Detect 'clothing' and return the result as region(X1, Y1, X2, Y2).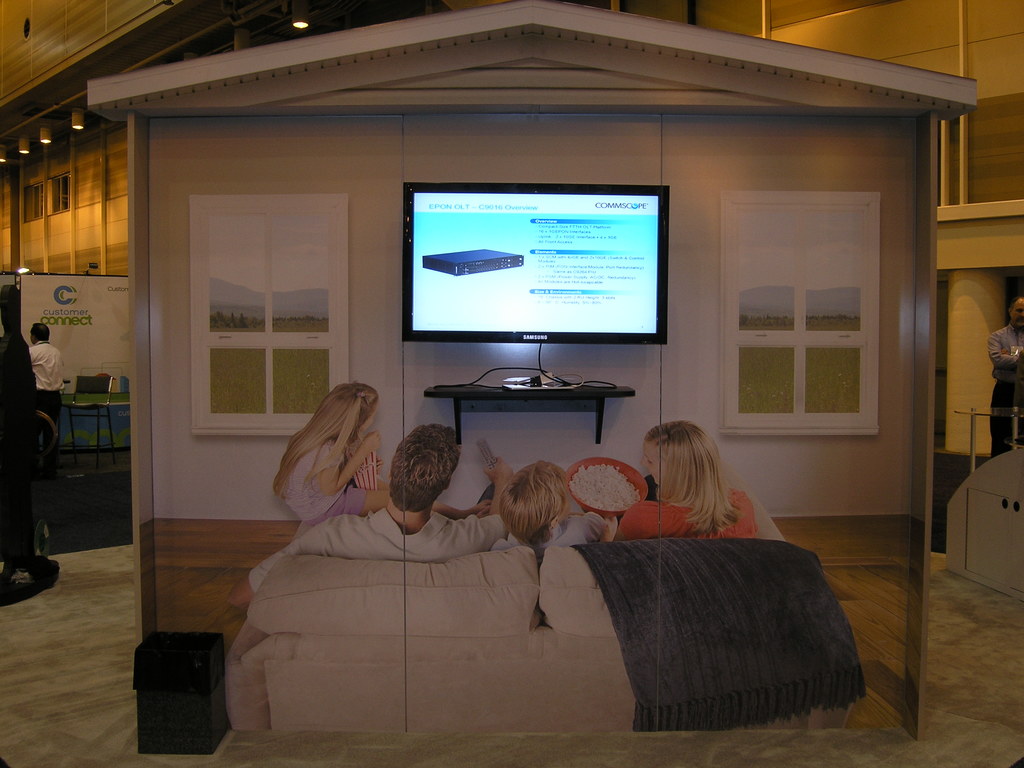
region(477, 513, 604, 555).
